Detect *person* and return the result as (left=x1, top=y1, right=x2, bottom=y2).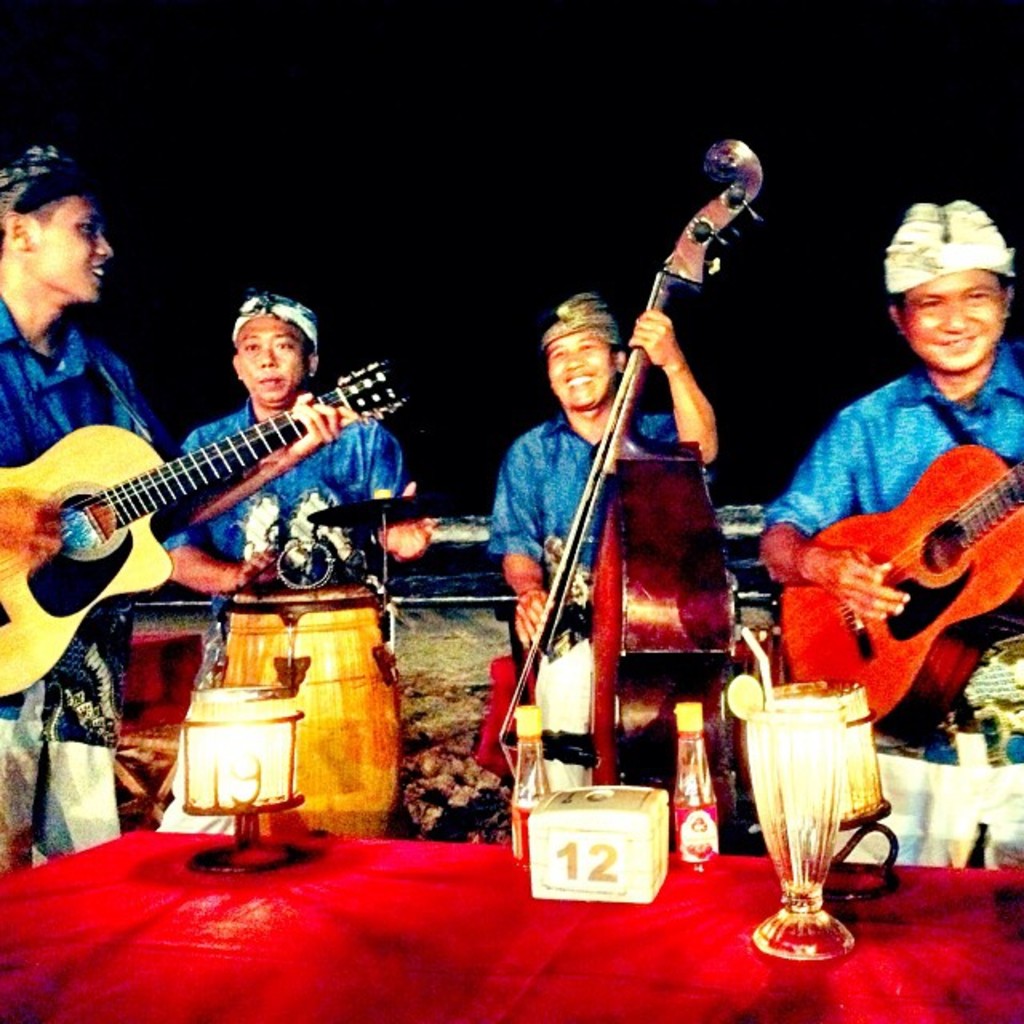
(left=0, top=144, right=360, bottom=874).
